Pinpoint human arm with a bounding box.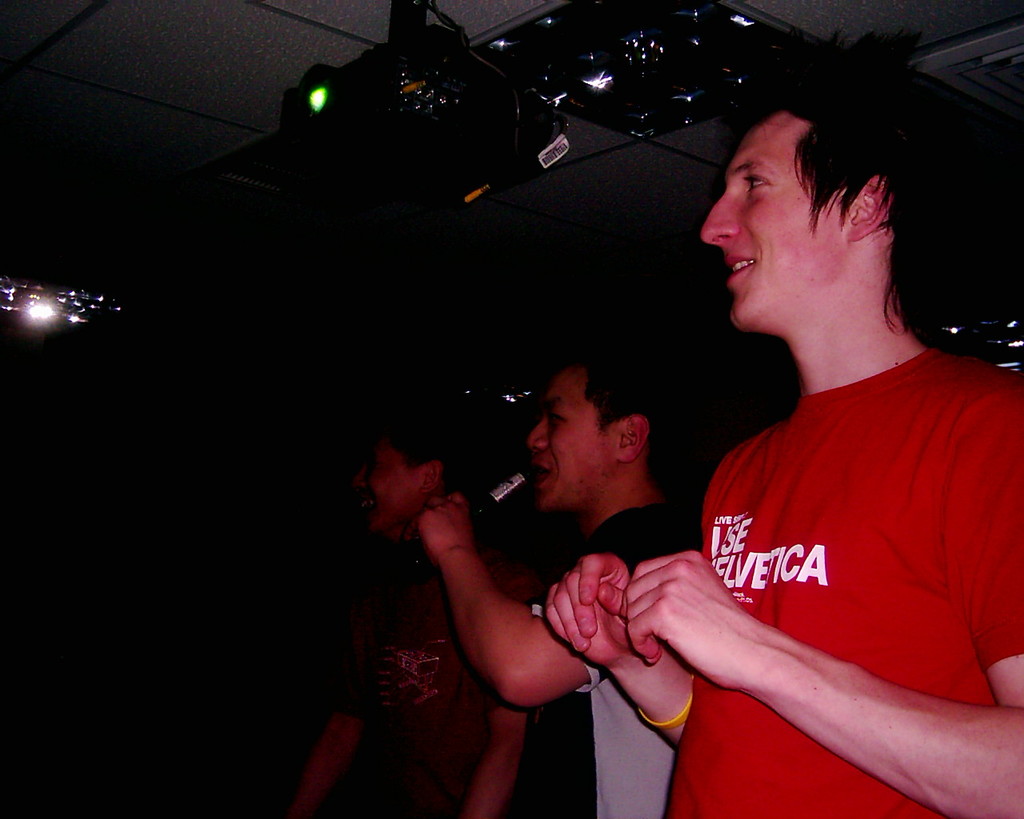
(left=527, top=539, right=702, bottom=765).
